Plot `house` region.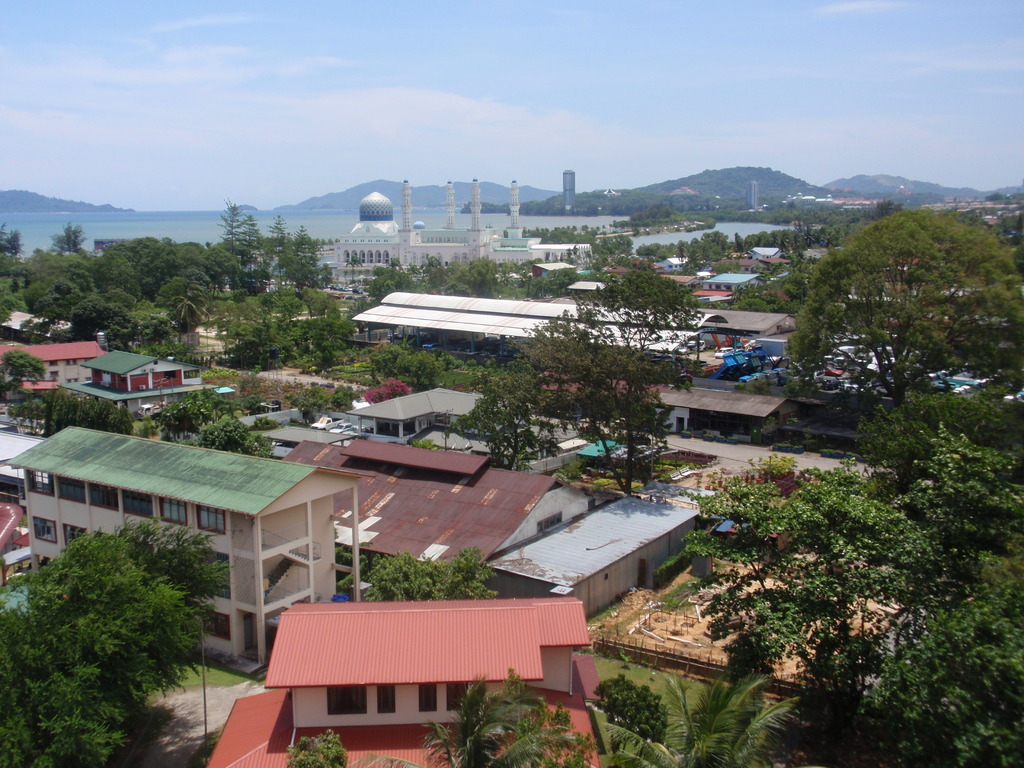
Plotted at 59, 349, 220, 442.
